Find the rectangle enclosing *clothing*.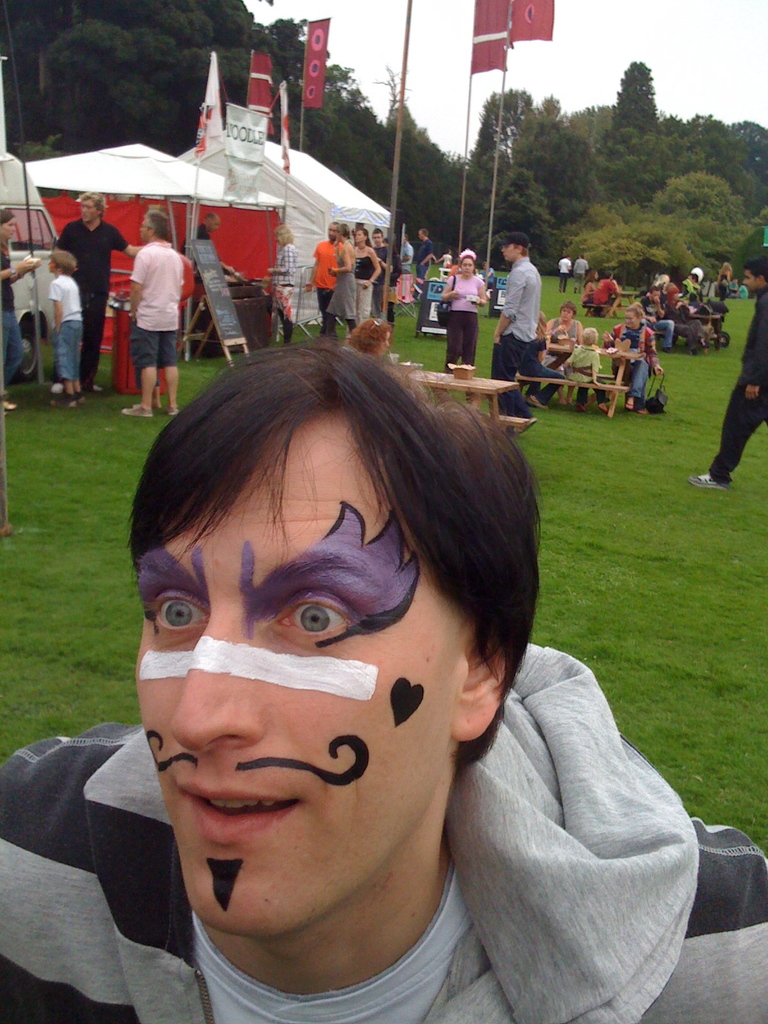
125 232 188 375.
